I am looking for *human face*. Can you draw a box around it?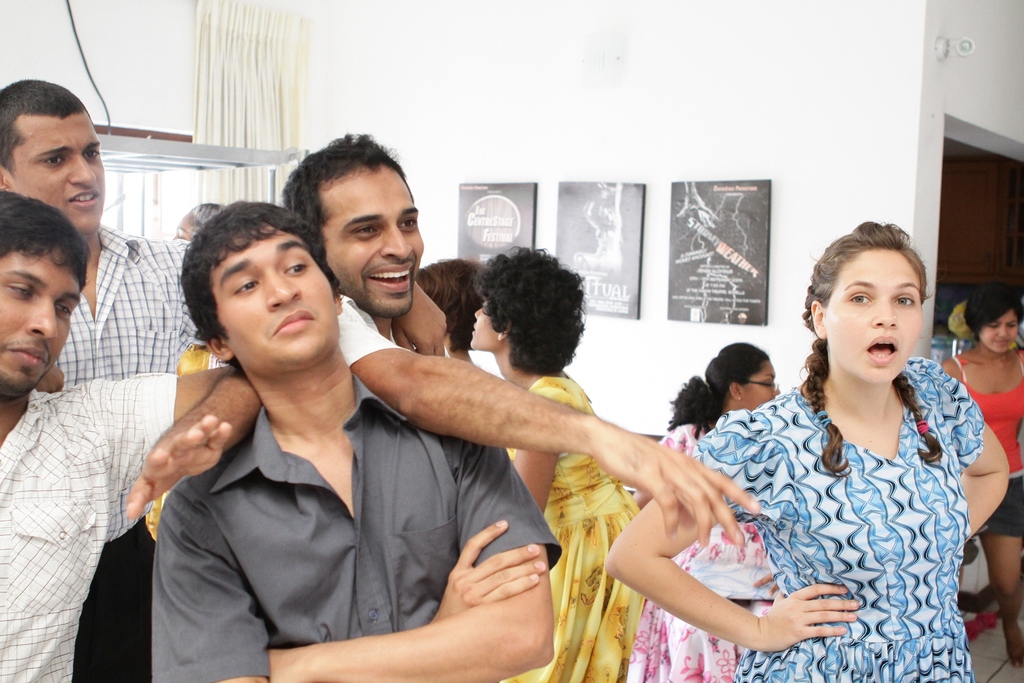
Sure, the bounding box is 173,210,195,242.
